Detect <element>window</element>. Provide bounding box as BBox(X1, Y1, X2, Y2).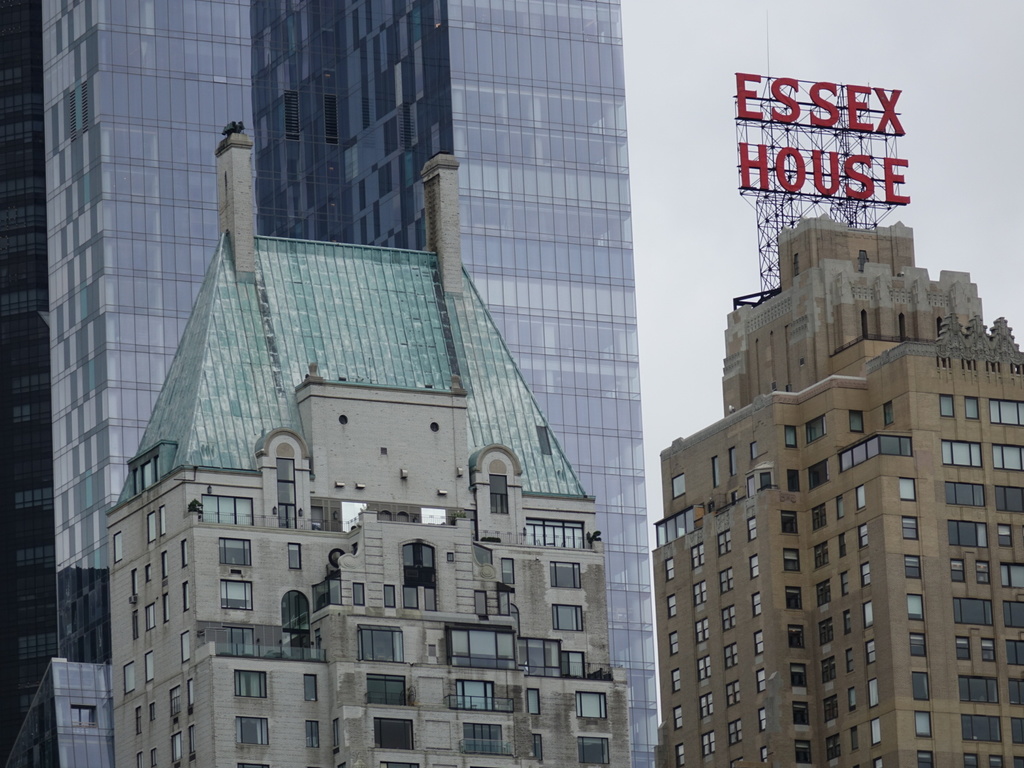
BBox(198, 495, 255, 530).
